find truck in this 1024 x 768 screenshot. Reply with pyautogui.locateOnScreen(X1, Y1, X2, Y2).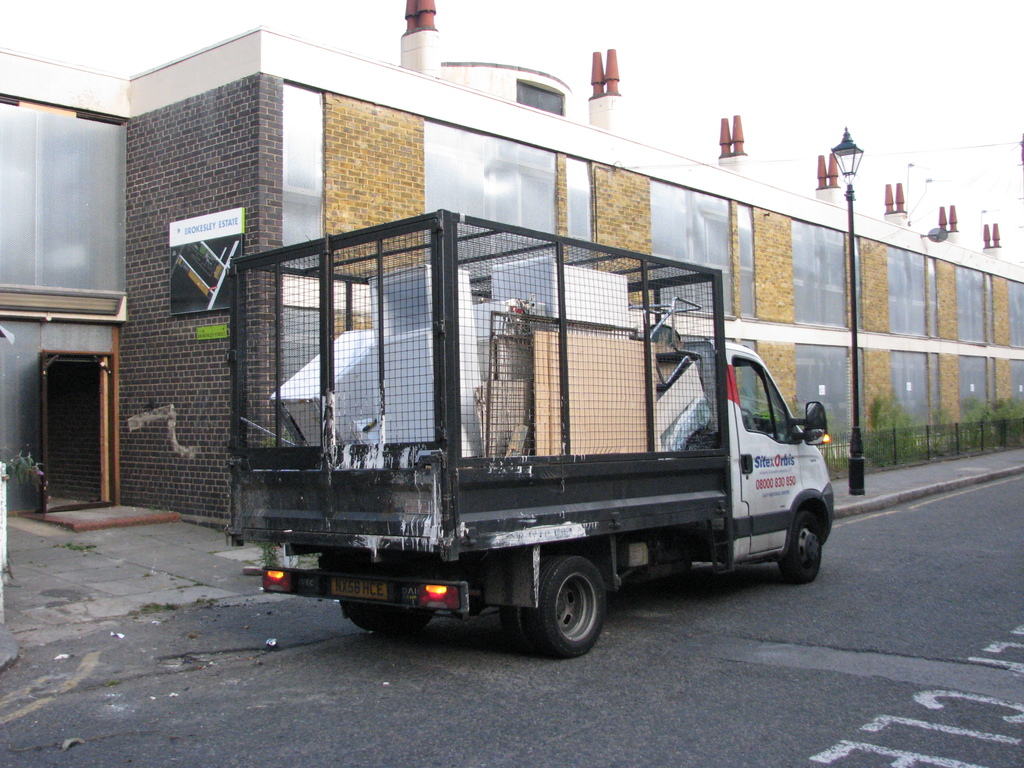
pyautogui.locateOnScreen(216, 205, 840, 659).
